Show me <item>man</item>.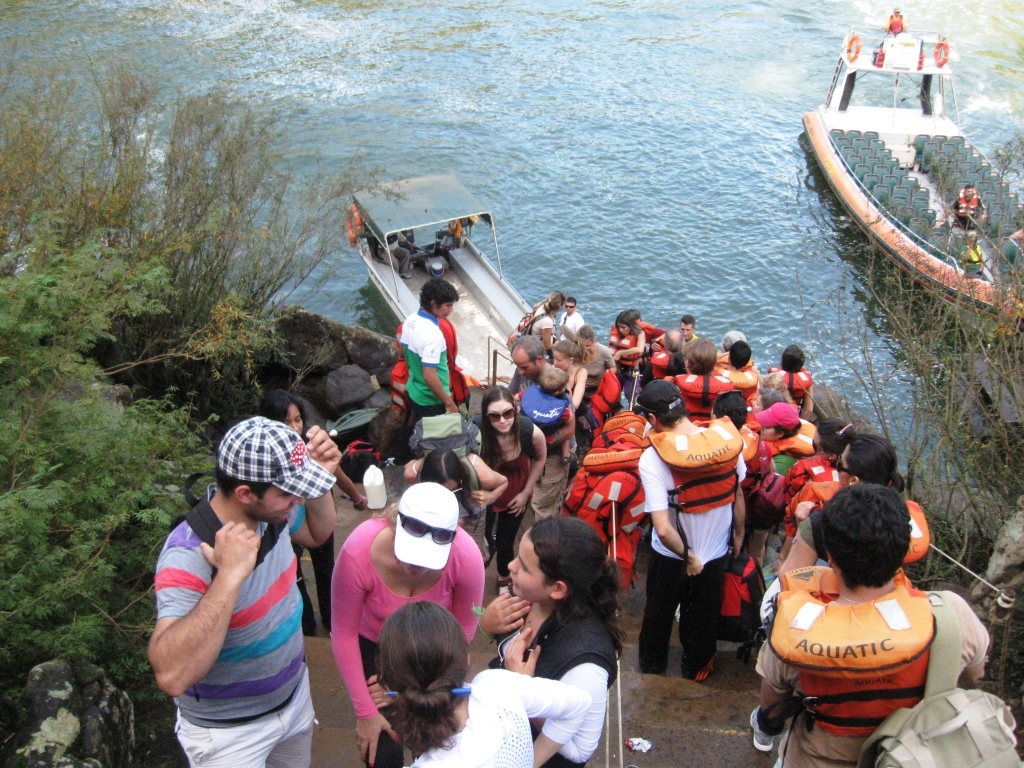
<item>man</item> is here: {"x1": 723, "y1": 337, "x2": 762, "y2": 409}.
